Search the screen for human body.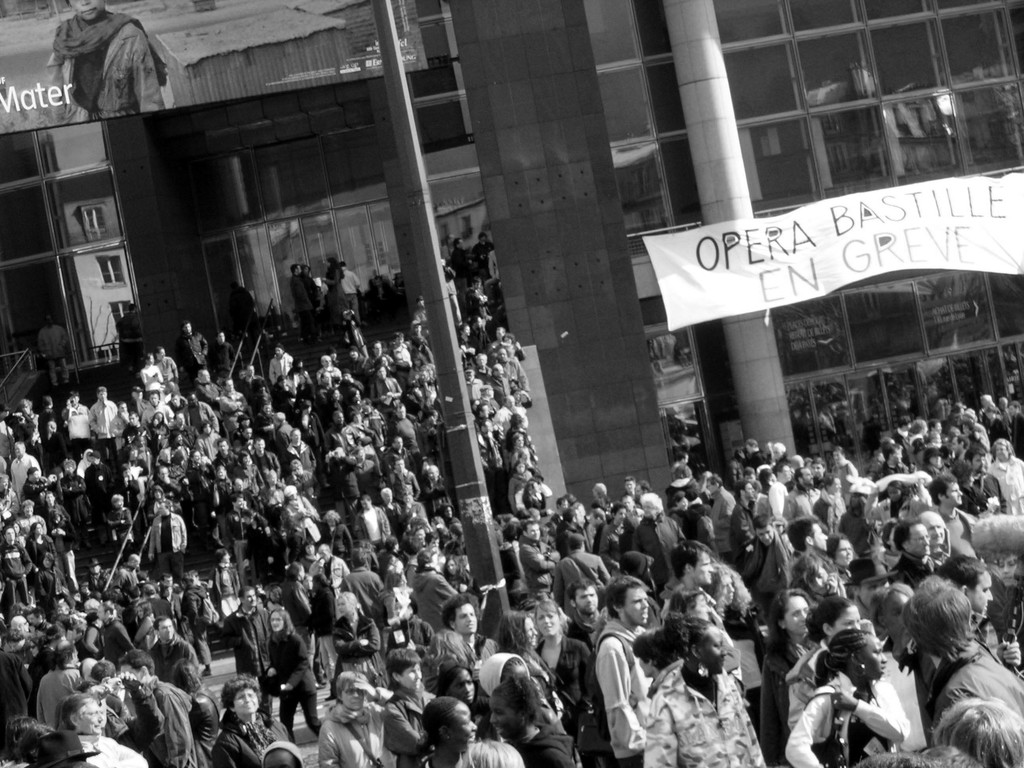
Found at detection(890, 564, 1021, 767).
